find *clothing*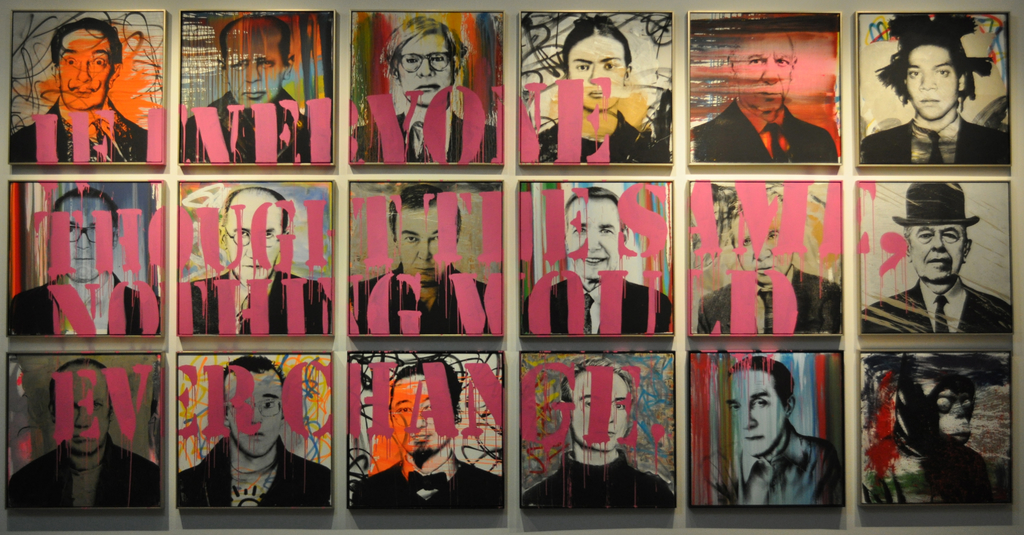
BBox(692, 97, 840, 163)
